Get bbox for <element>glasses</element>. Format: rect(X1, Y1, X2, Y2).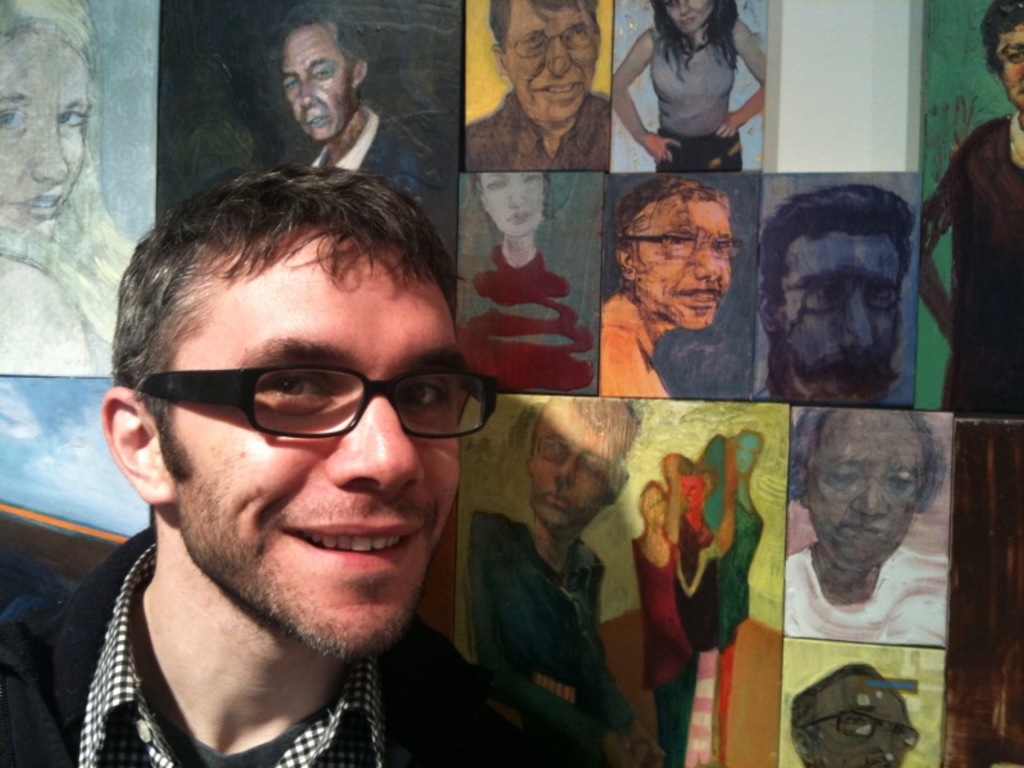
rect(125, 346, 484, 460).
